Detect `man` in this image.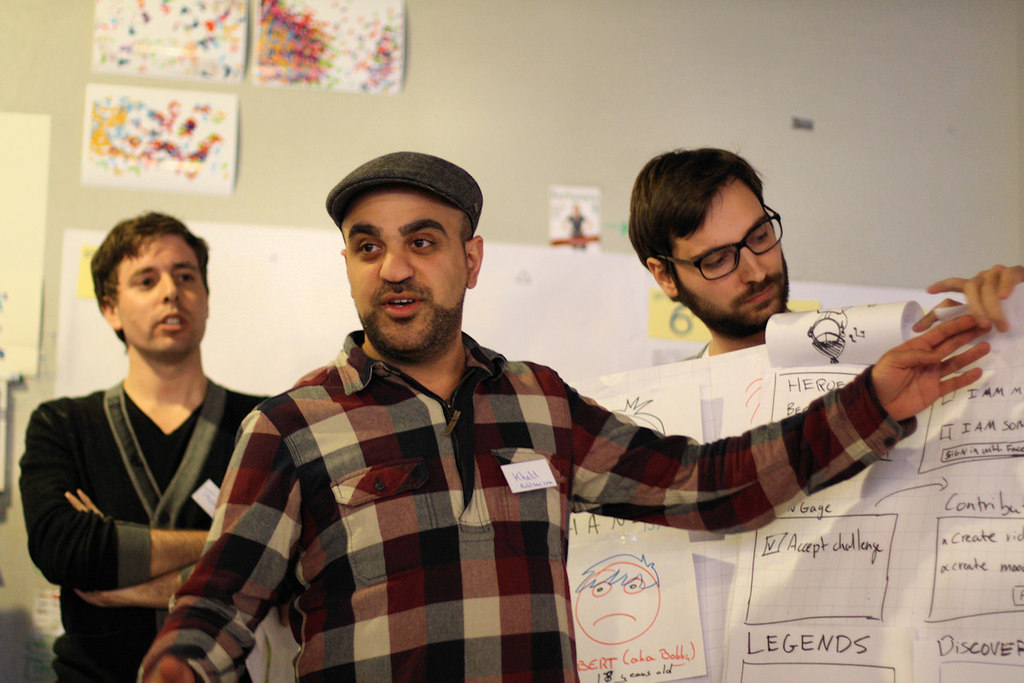
Detection: <box>624,145,1023,371</box>.
